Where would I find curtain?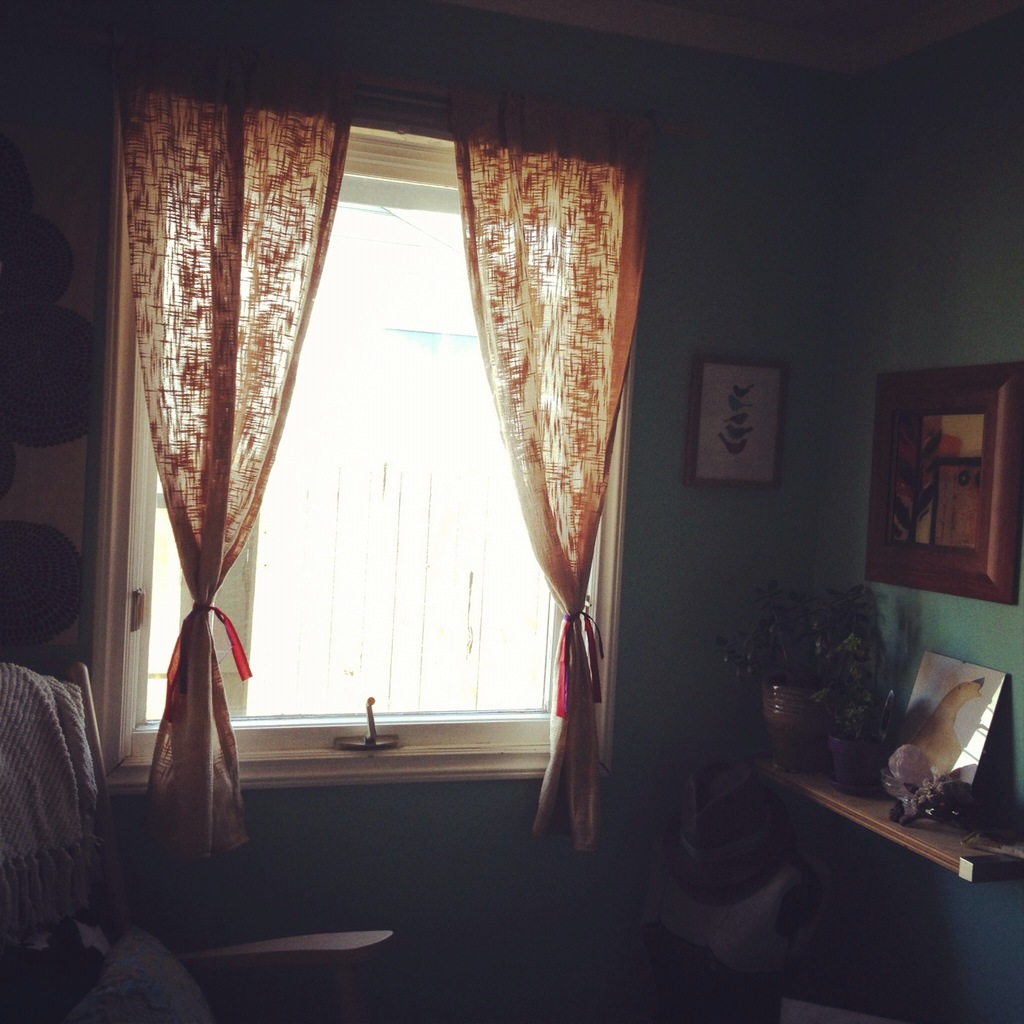
At <bbox>470, 124, 643, 856</bbox>.
